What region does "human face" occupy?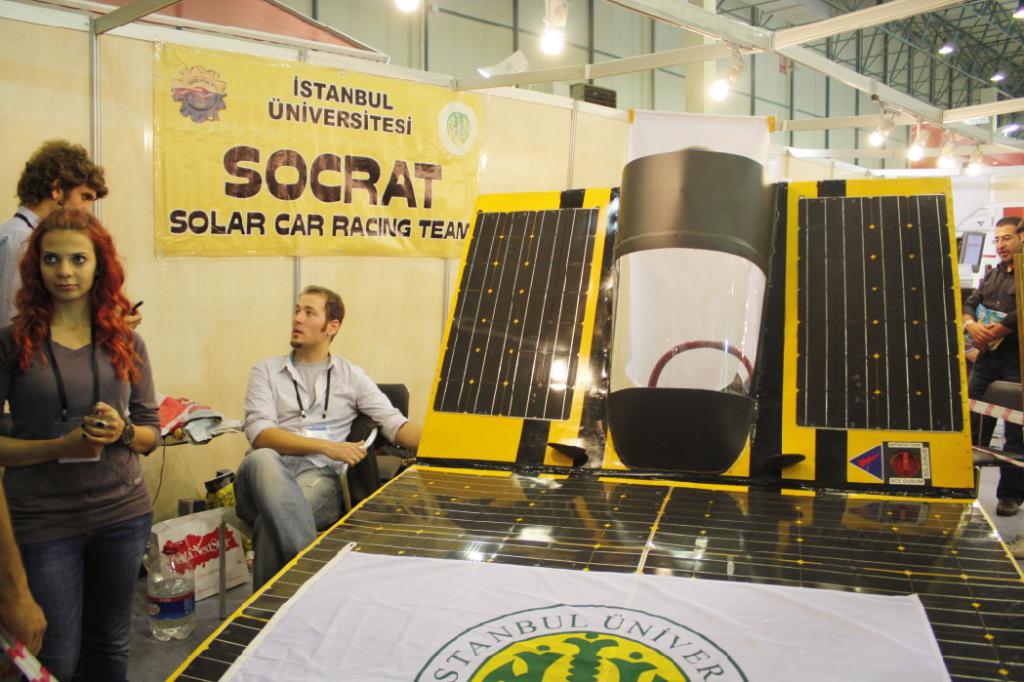
region(296, 298, 329, 349).
